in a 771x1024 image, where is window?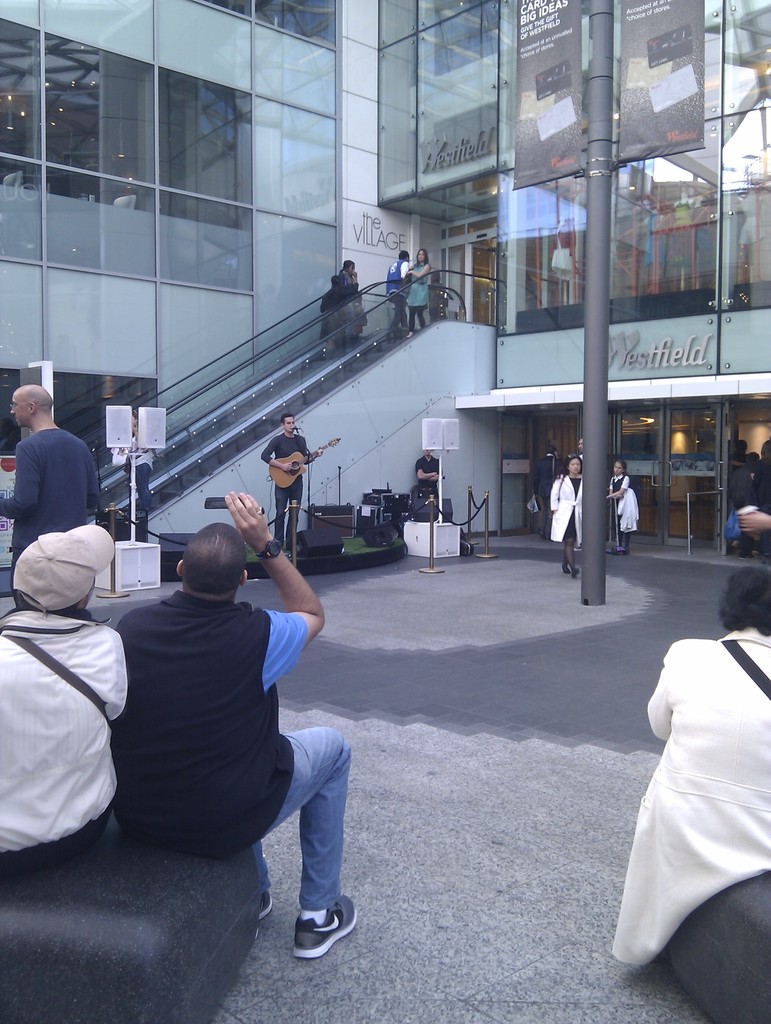
(525, 412, 617, 536).
